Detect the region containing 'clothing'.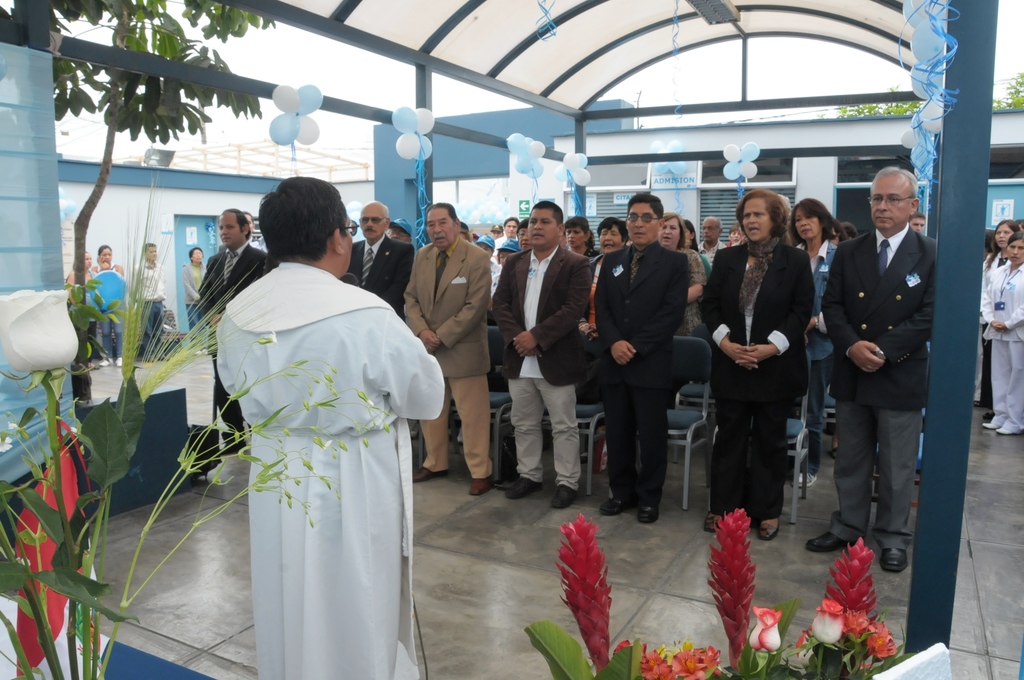
l=67, t=260, r=94, b=295.
